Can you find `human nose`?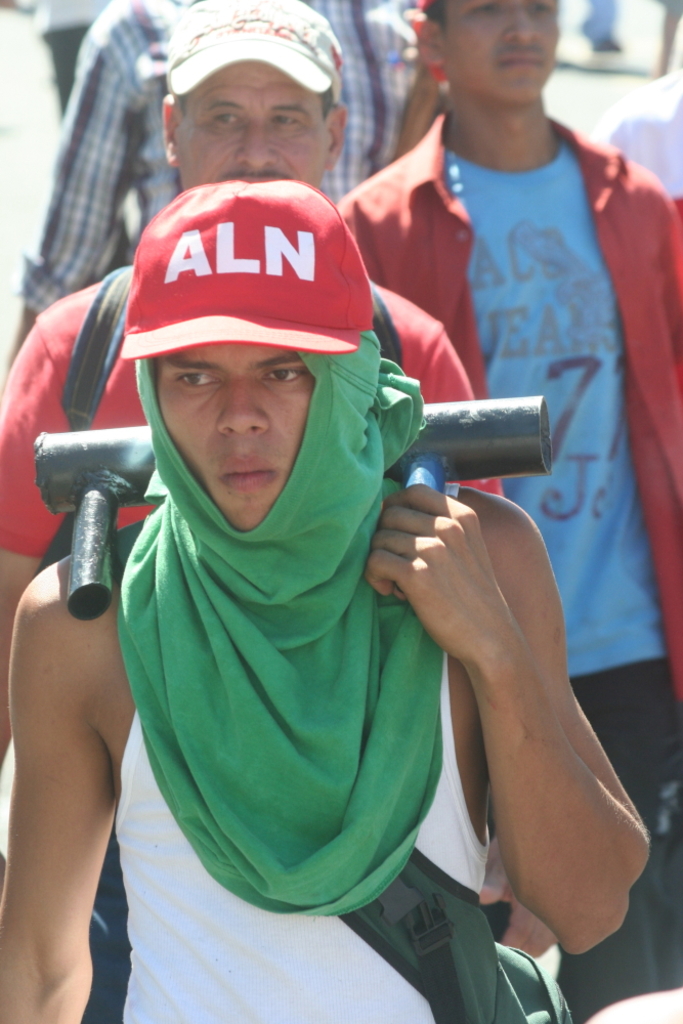
Yes, bounding box: [left=504, top=8, right=541, bottom=43].
